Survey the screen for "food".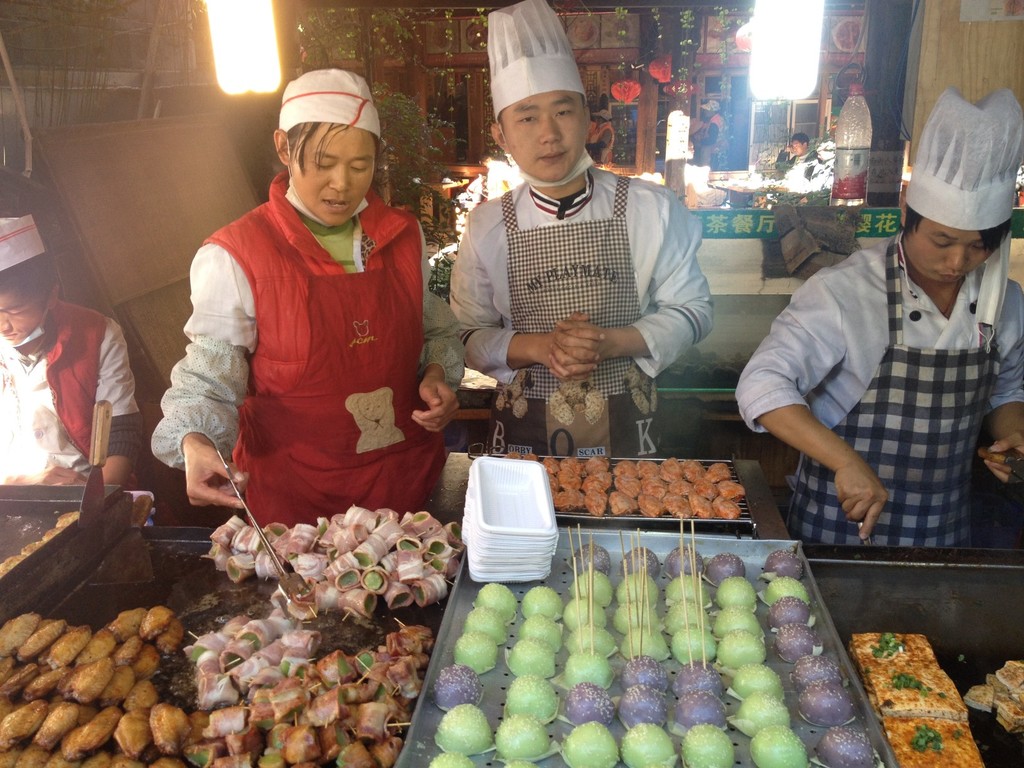
Survey found: 666 476 694 497.
